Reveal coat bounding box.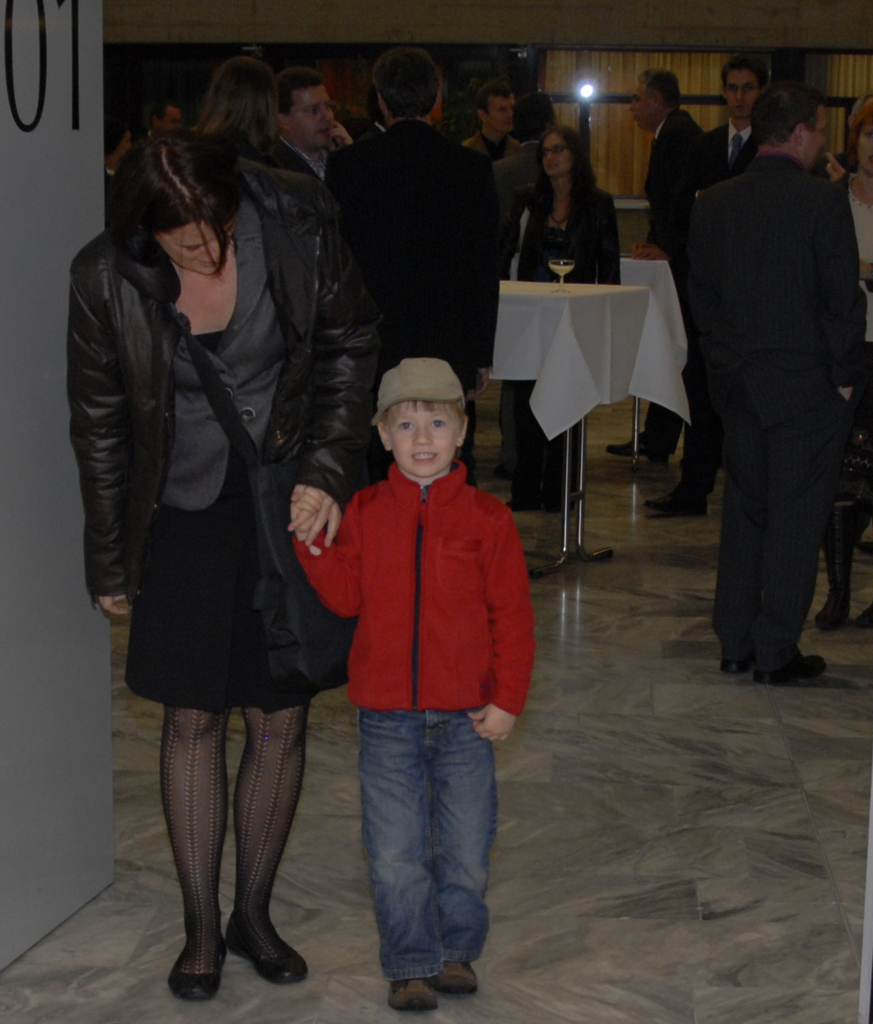
Revealed: [x1=60, y1=162, x2=376, y2=592].
